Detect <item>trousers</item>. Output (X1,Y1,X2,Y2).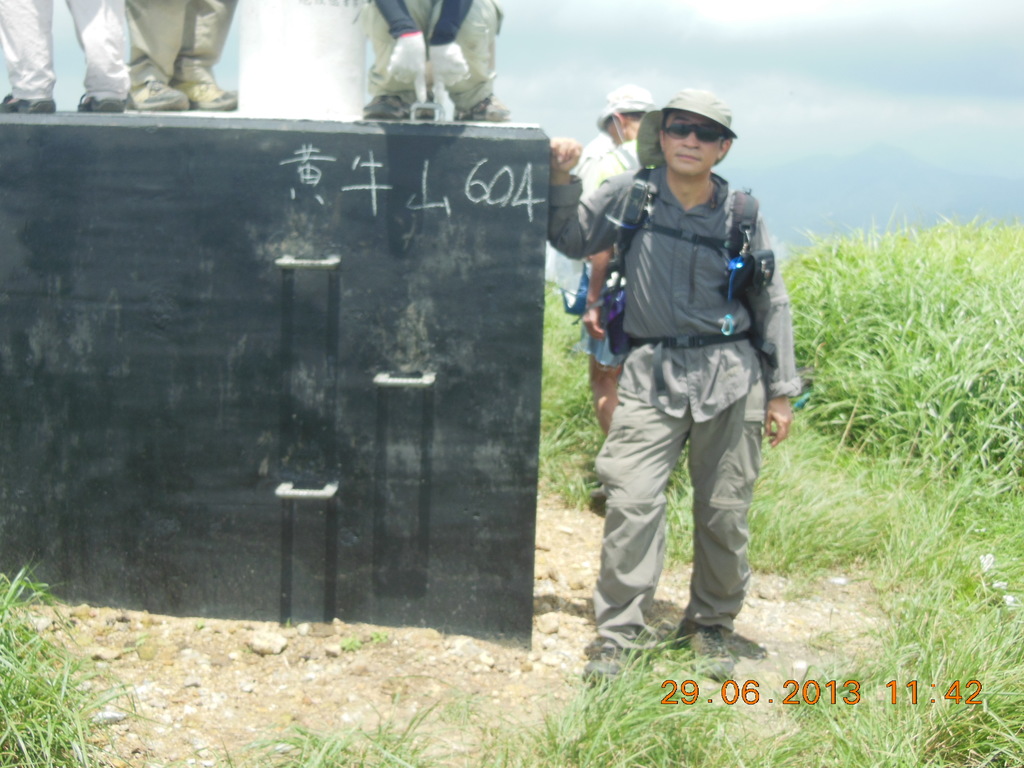
(586,355,619,434).
